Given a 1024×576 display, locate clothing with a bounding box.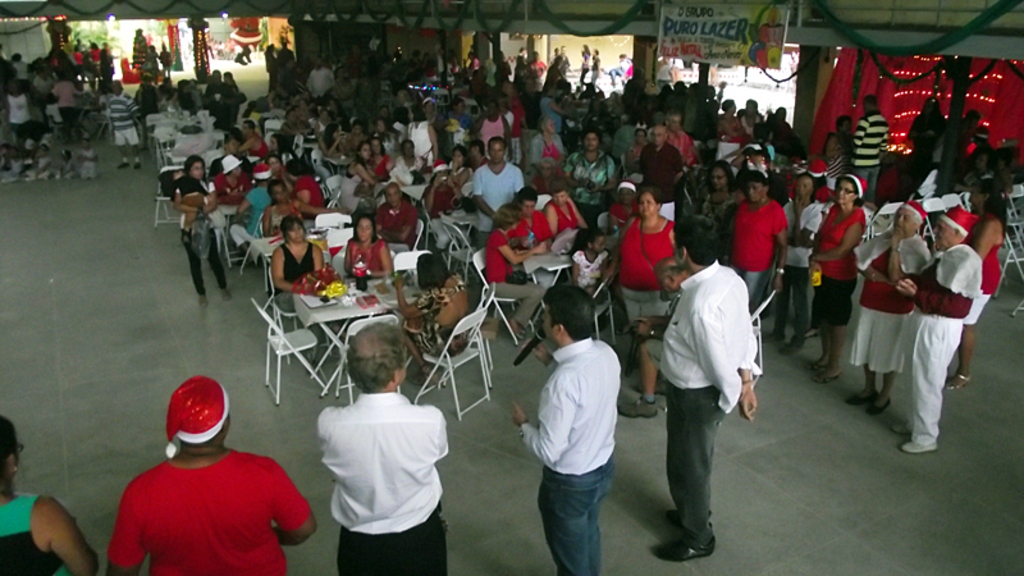
Located: 157 45 169 76.
